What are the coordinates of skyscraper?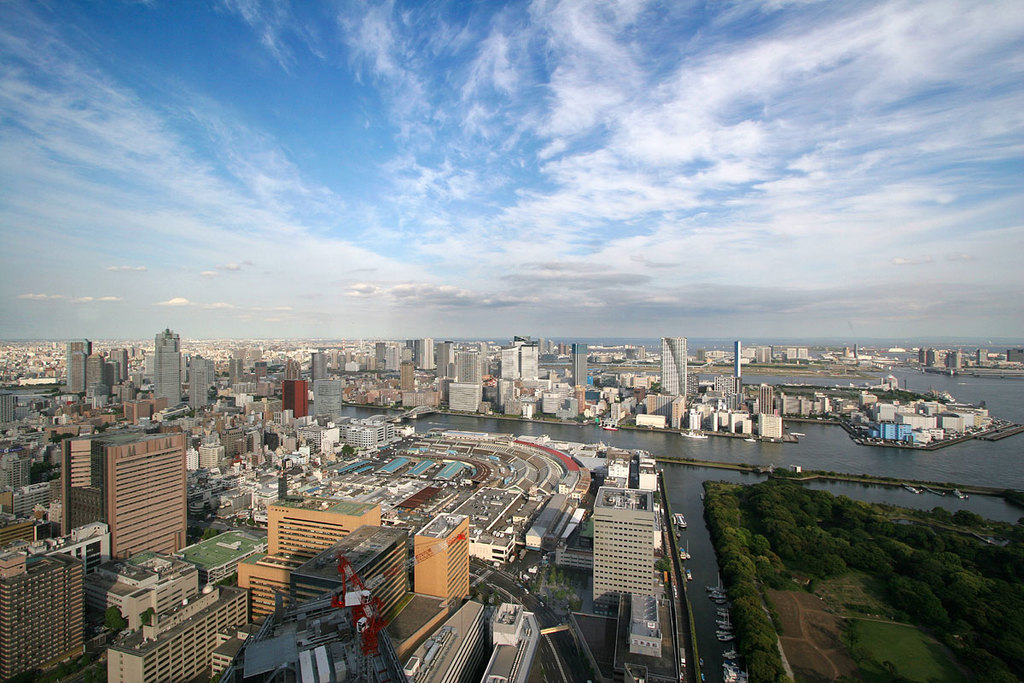
crop(188, 352, 211, 406).
